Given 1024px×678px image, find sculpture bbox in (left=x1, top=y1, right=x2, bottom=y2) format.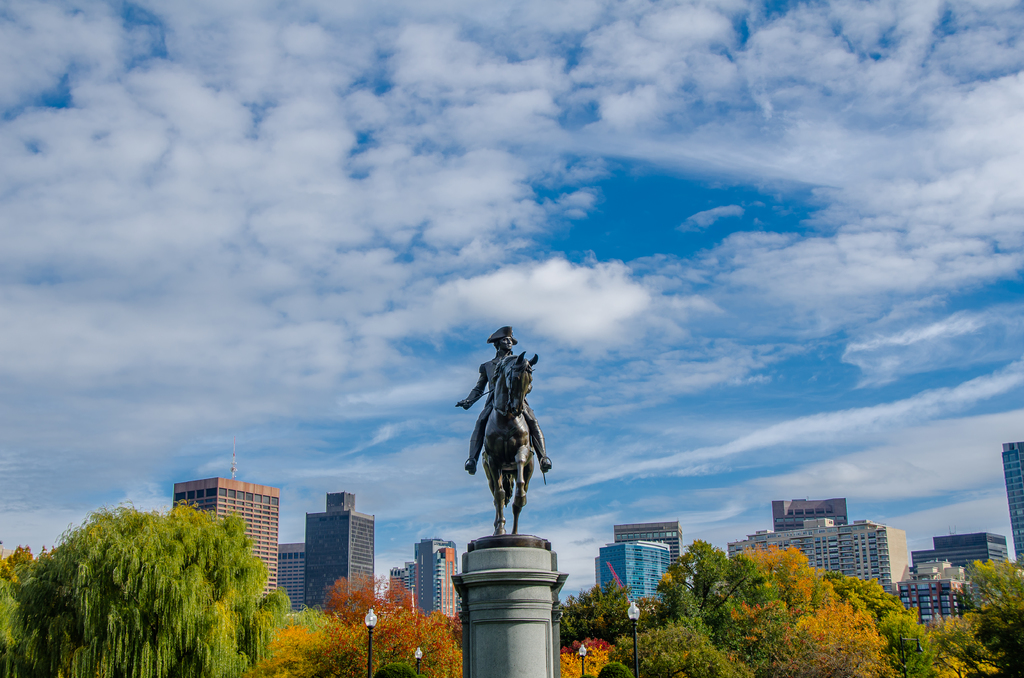
(left=452, top=318, right=551, bottom=479).
